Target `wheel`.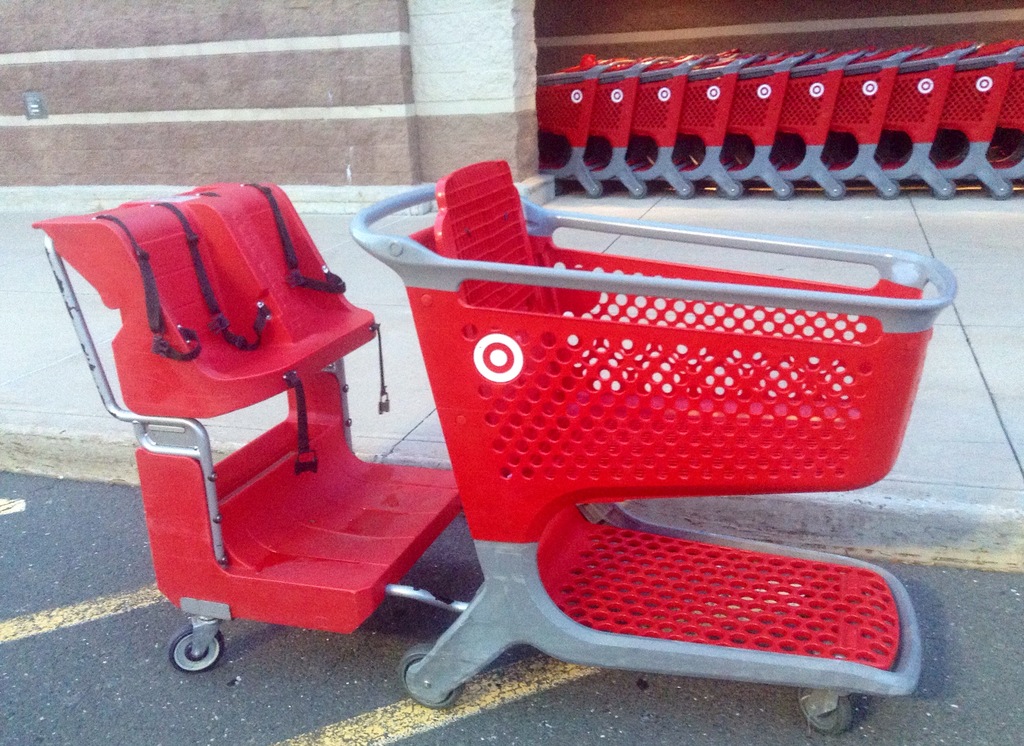
Target region: {"x1": 671, "y1": 179, "x2": 696, "y2": 200}.
